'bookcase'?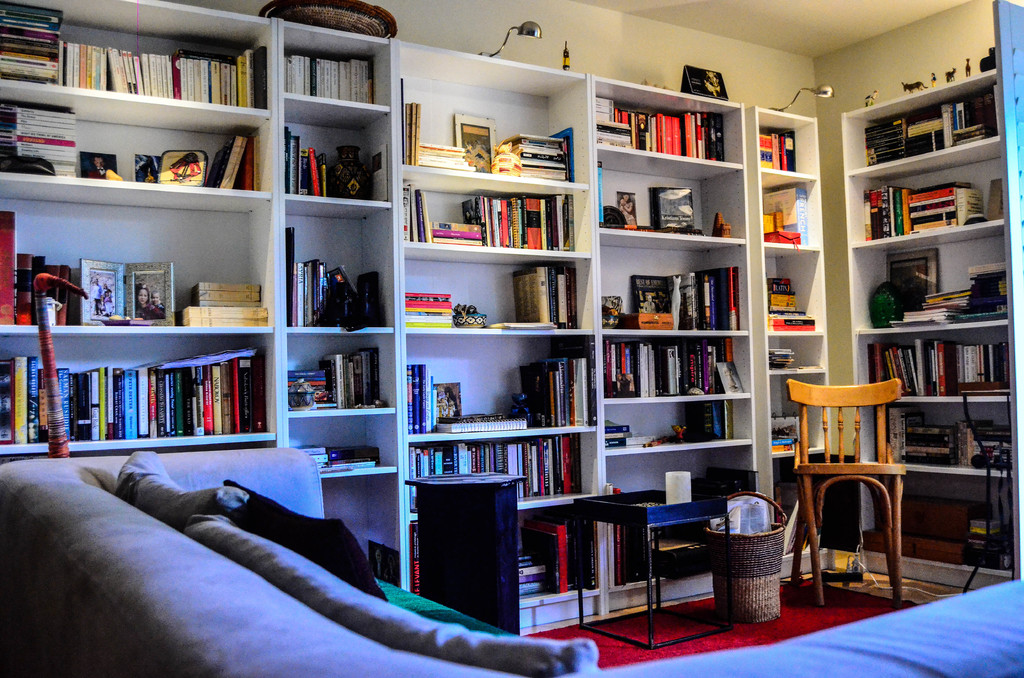
{"x1": 0, "y1": 22, "x2": 952, "y2": 622}
